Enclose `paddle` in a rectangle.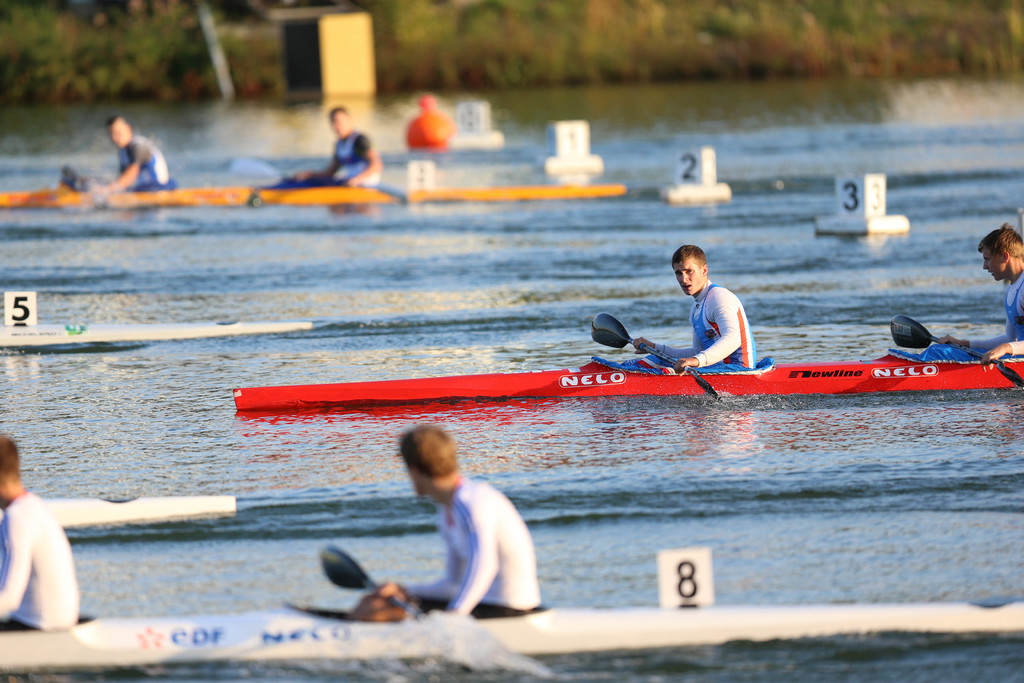
[888,317,1023,385].
